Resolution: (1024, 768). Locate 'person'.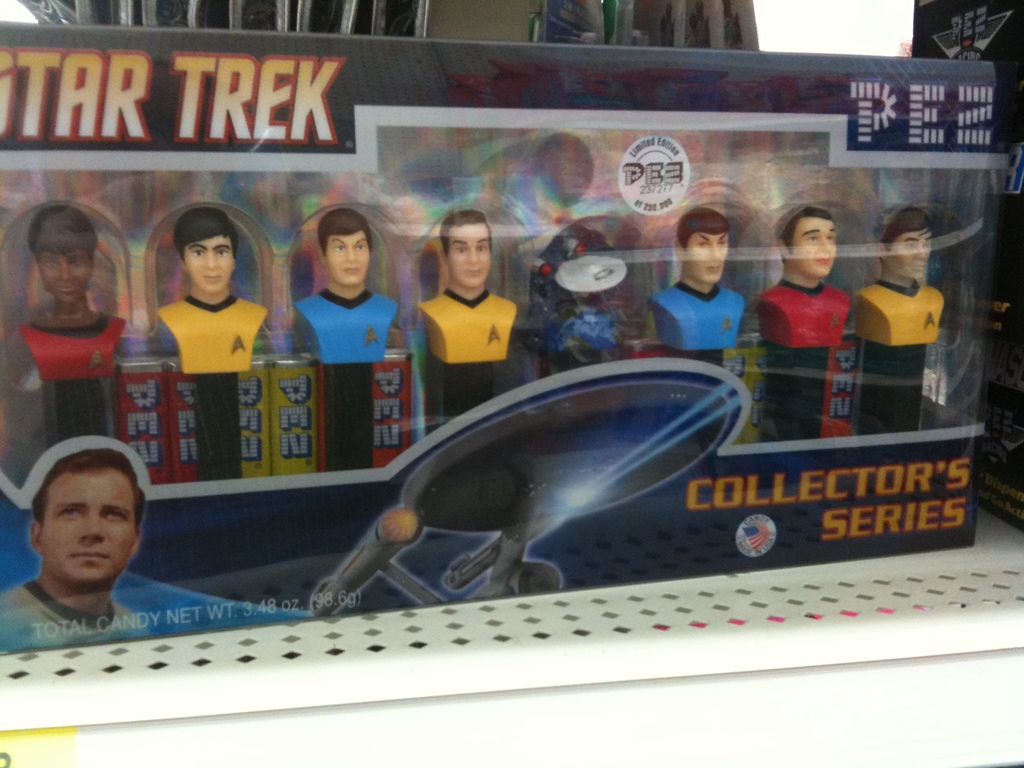
region(650, 205, 746, 351).
